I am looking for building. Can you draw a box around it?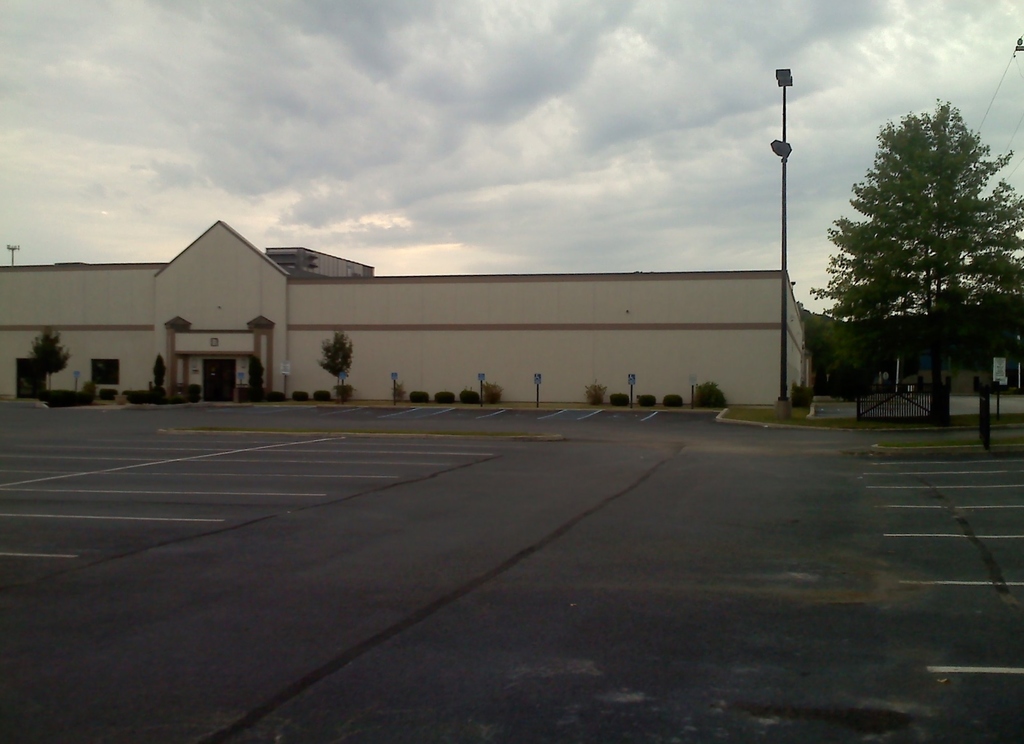
Sure, the bounding box is locate(0, 209, 818, 391).
